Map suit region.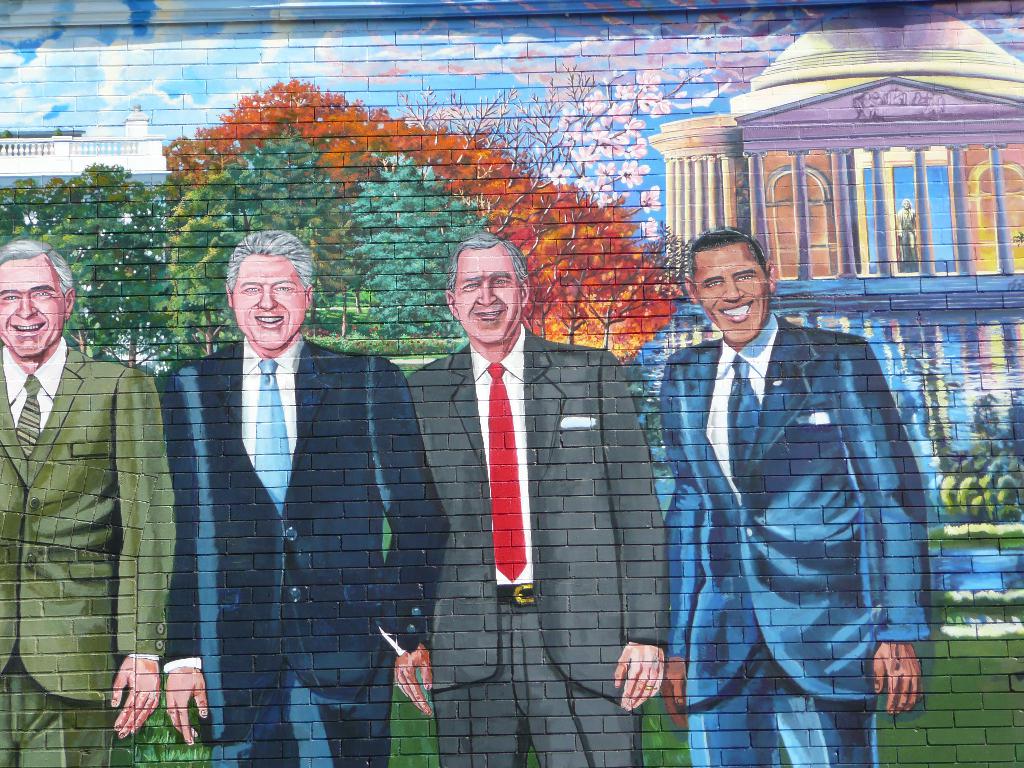
Mapped to BBox(664, 312, 930, 767).
